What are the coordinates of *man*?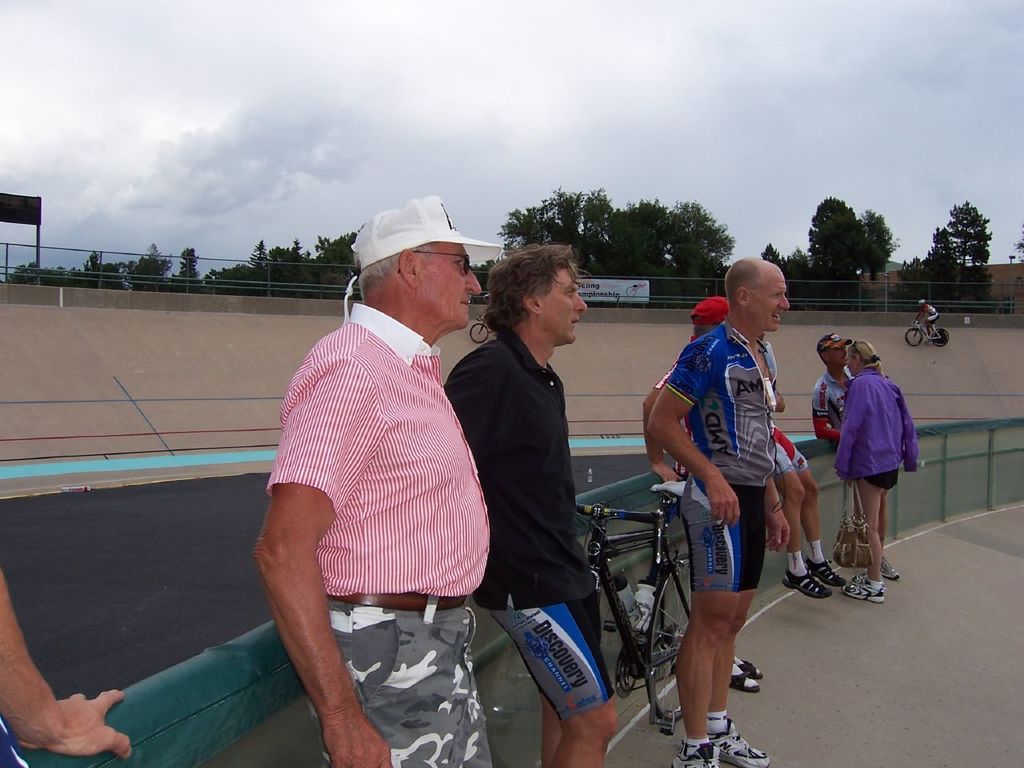
pyautogui.locateOnScreen(812, 332, 902, 581).
